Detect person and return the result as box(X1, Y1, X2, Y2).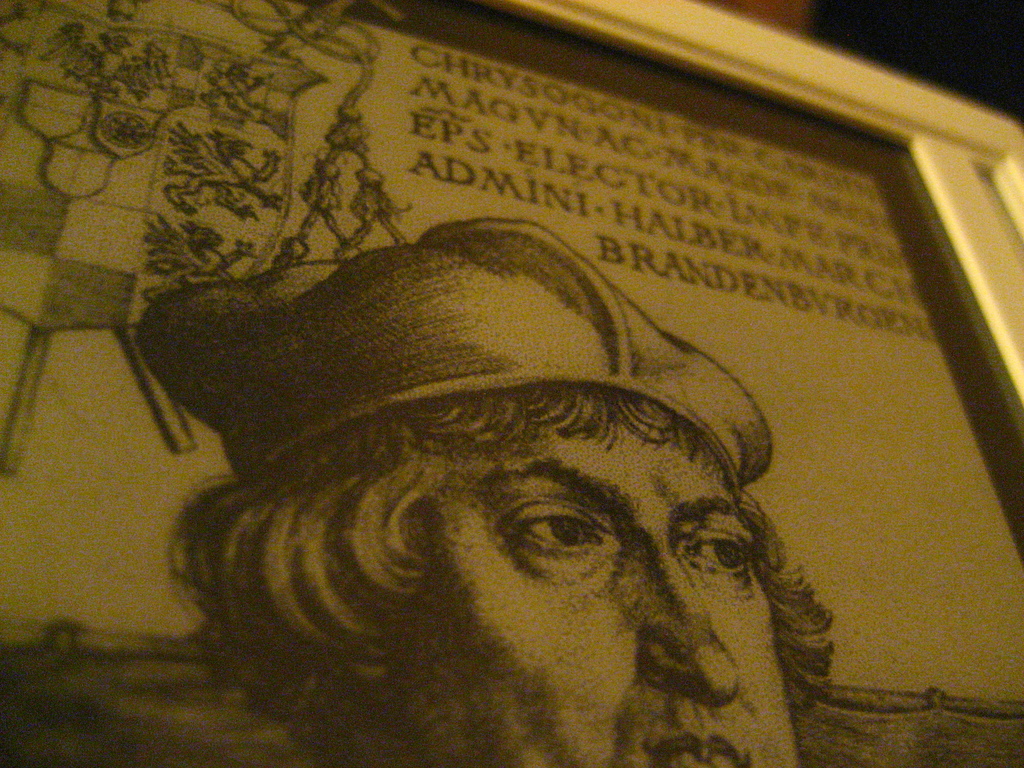
box(126, 214, 847, 765).
